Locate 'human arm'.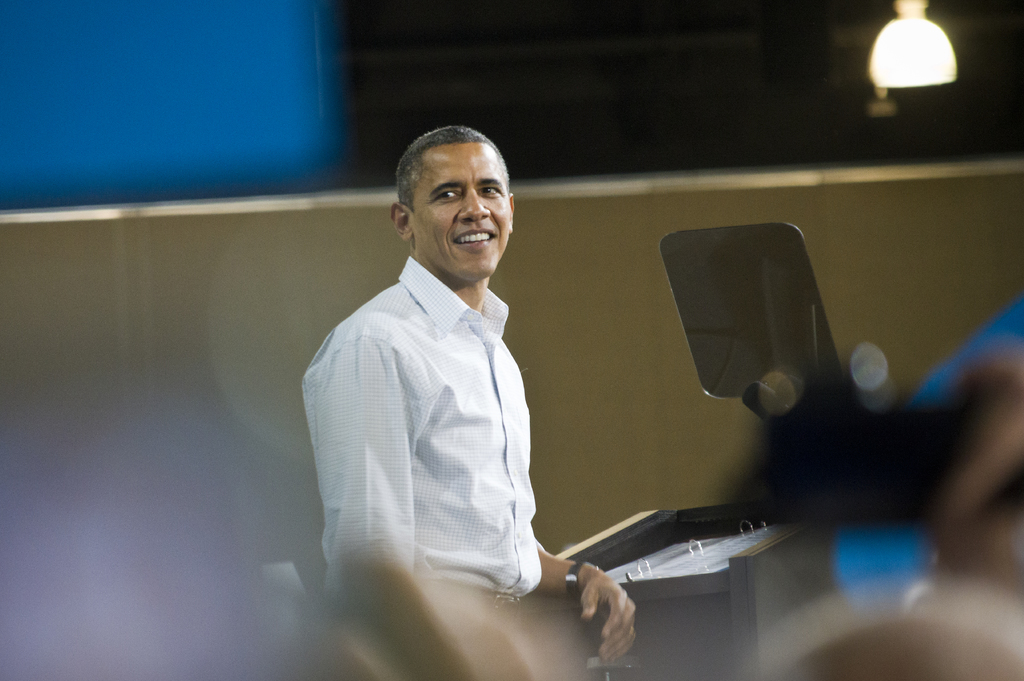
Bounding box: bbox=[532, 534, 636, 669].
